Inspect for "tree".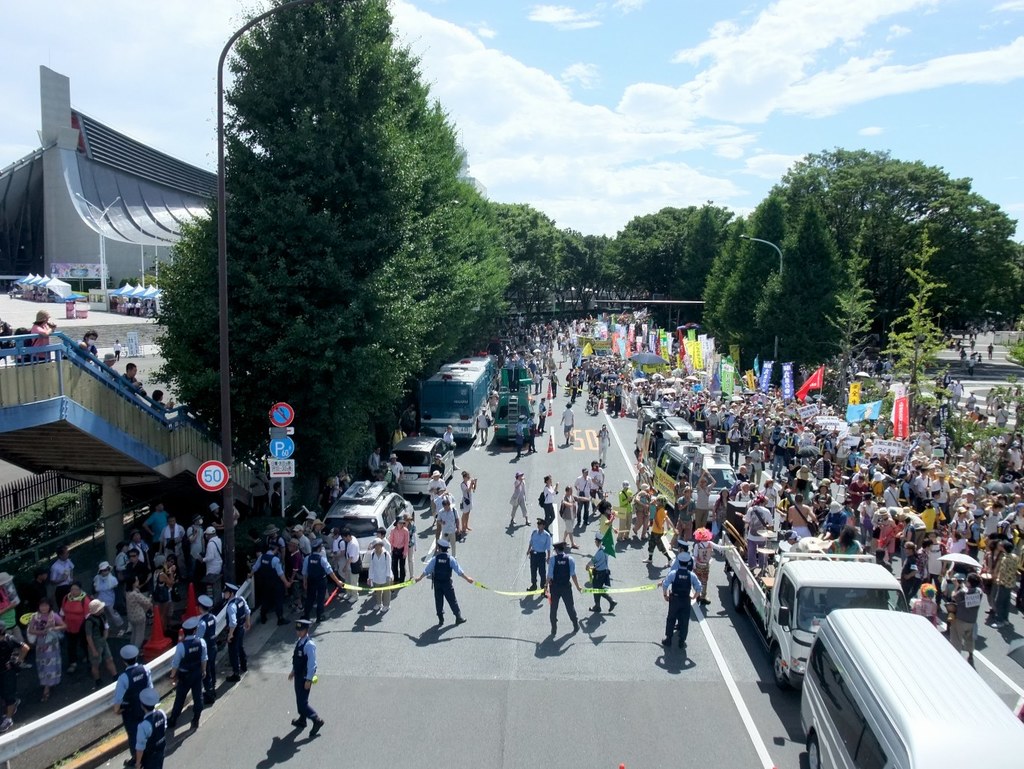
Inspection: crop(829, 204, 877, 381).
